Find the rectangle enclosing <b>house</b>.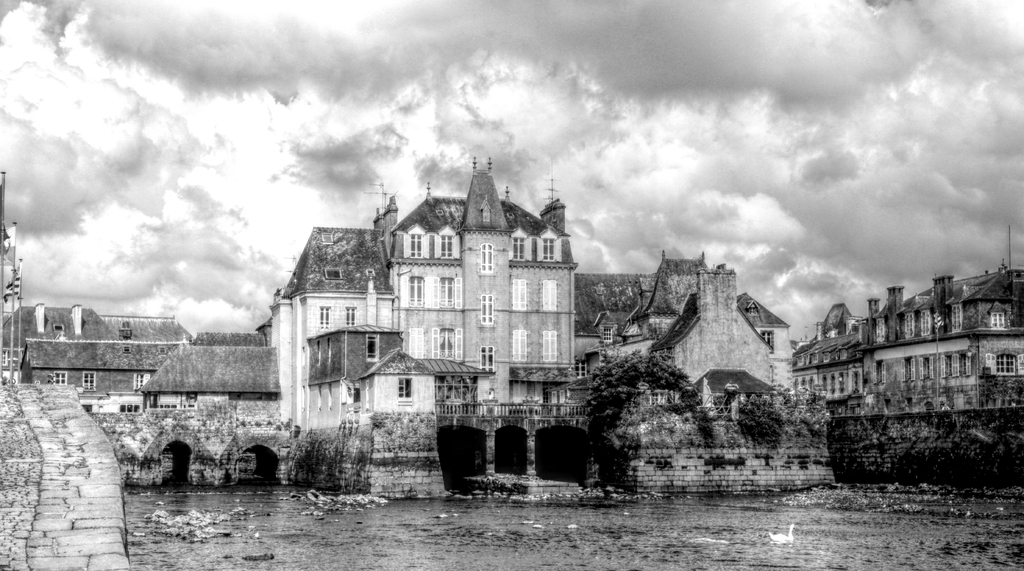
574,252,785,392.
